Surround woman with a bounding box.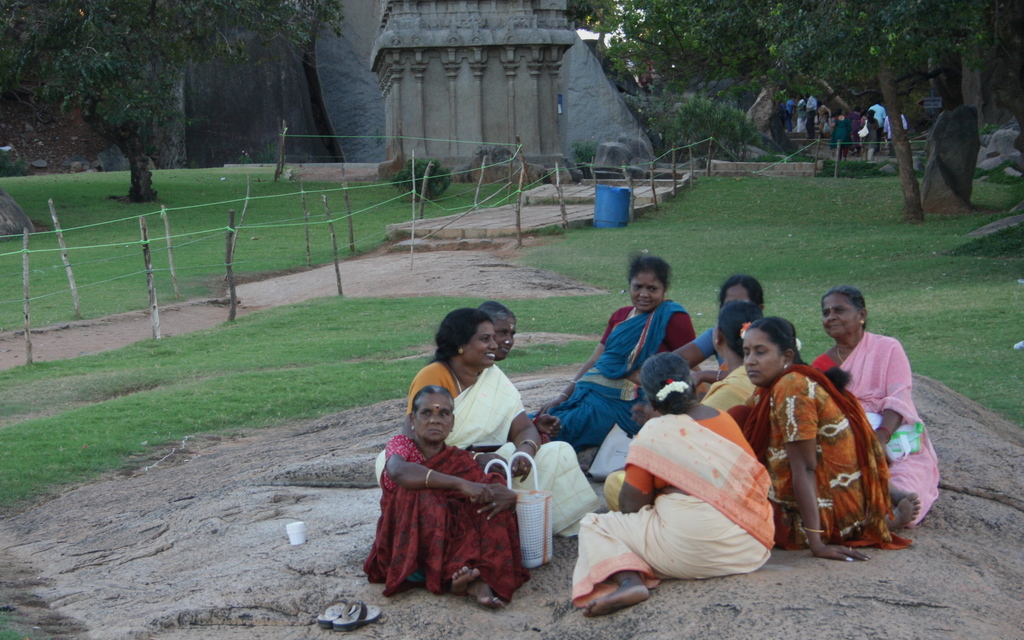
bbox=[833, 111, 852, 156].
